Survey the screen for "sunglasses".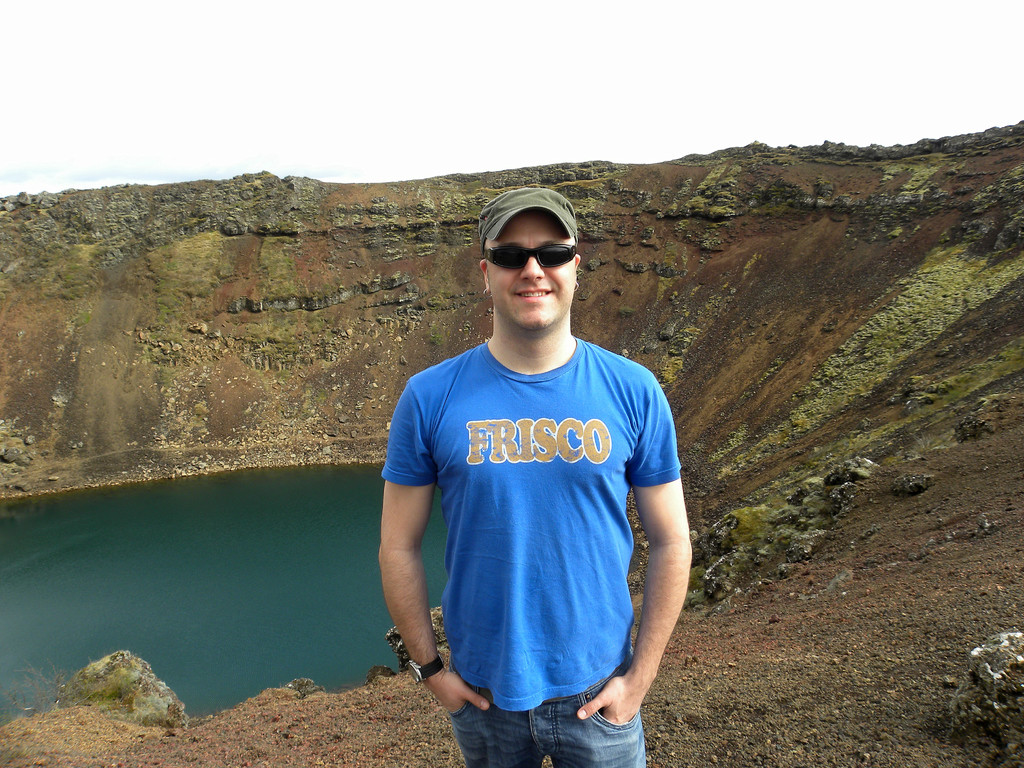
Survey found: <box>481,244,578,268</box>.
